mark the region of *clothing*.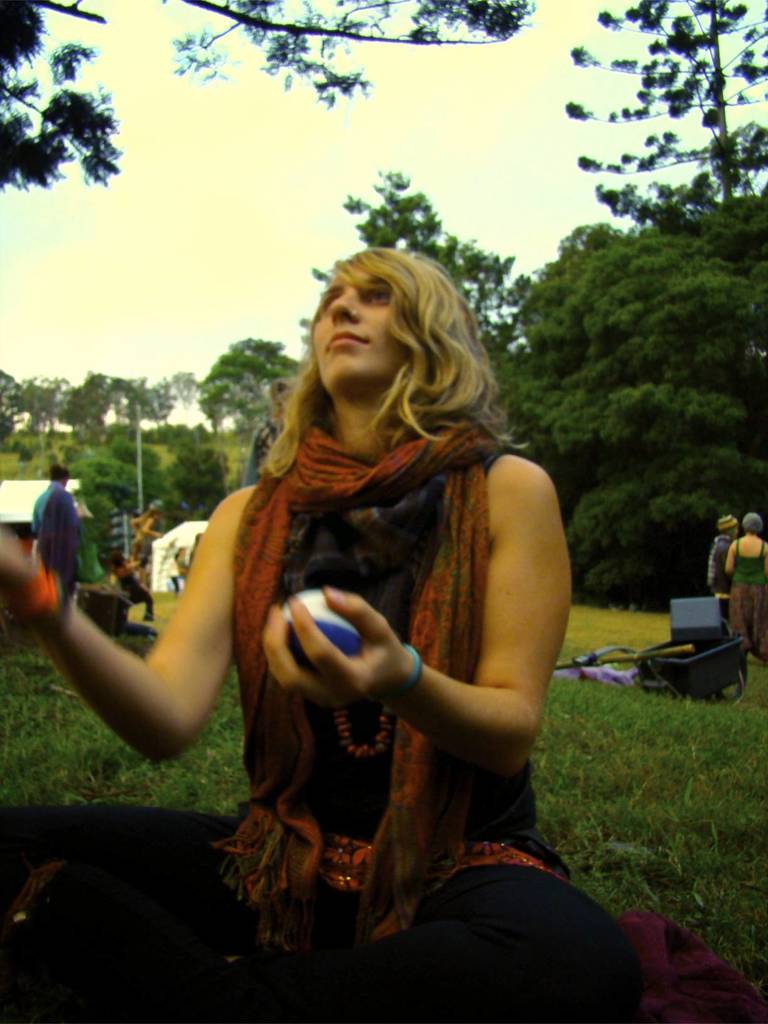
Region: 732/528/767/659.
